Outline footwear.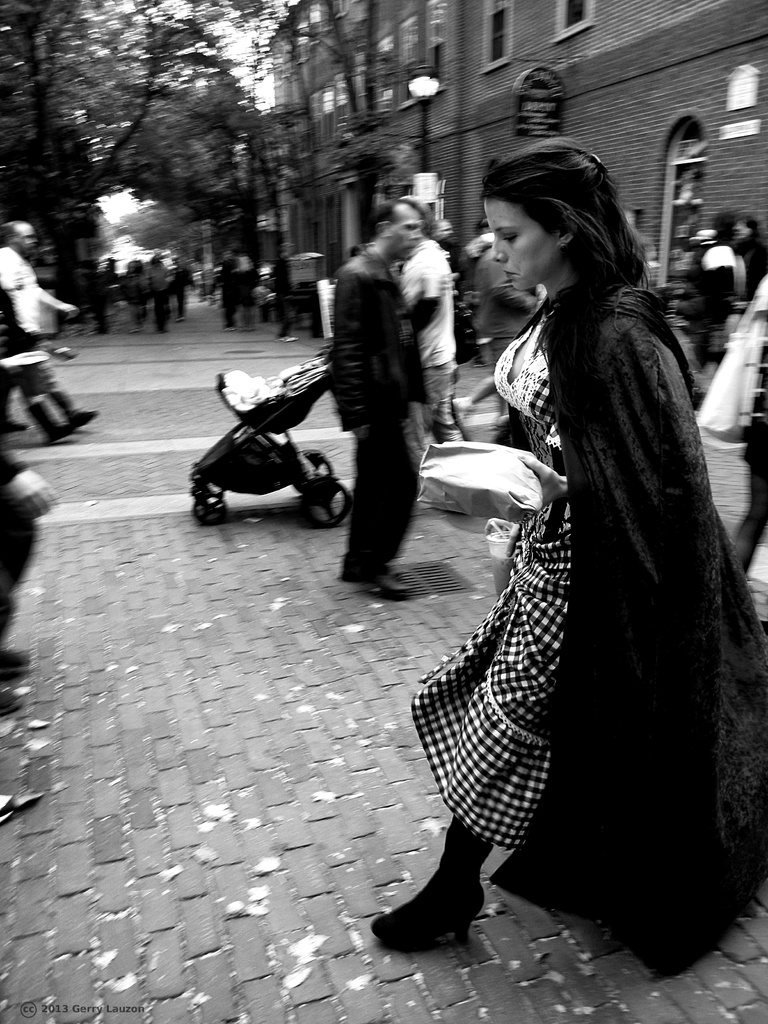
Outline: detection(66, 405, 95, 426).
